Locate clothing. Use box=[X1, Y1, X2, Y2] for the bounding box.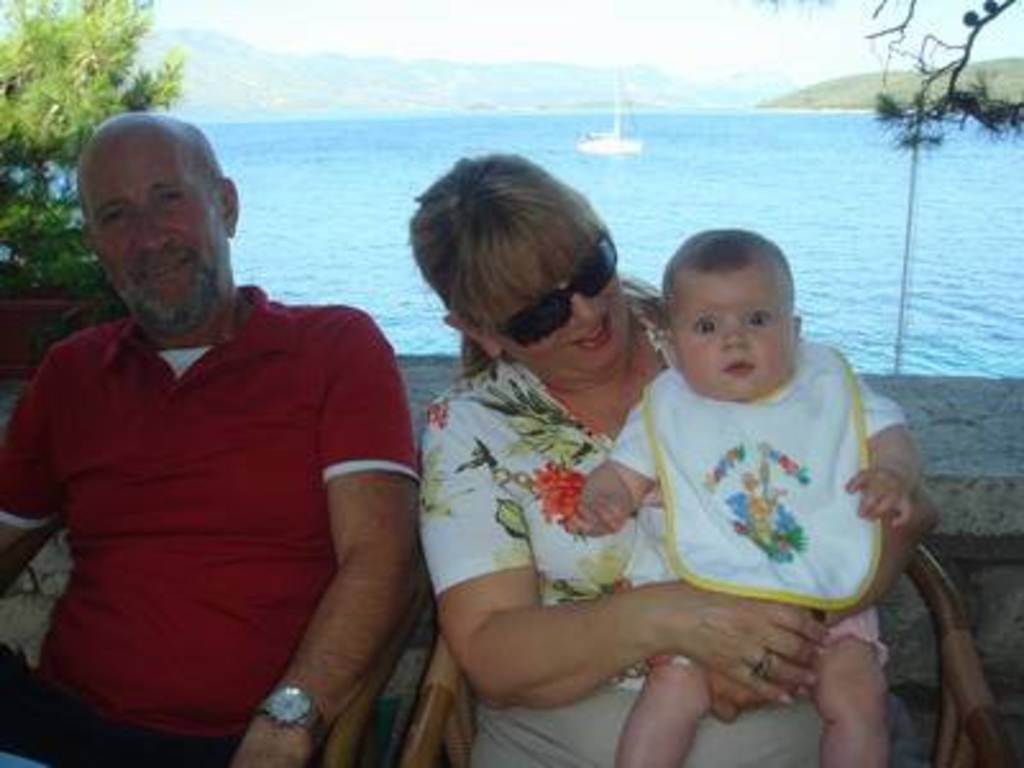
box=[28, 230, 425, 740].
